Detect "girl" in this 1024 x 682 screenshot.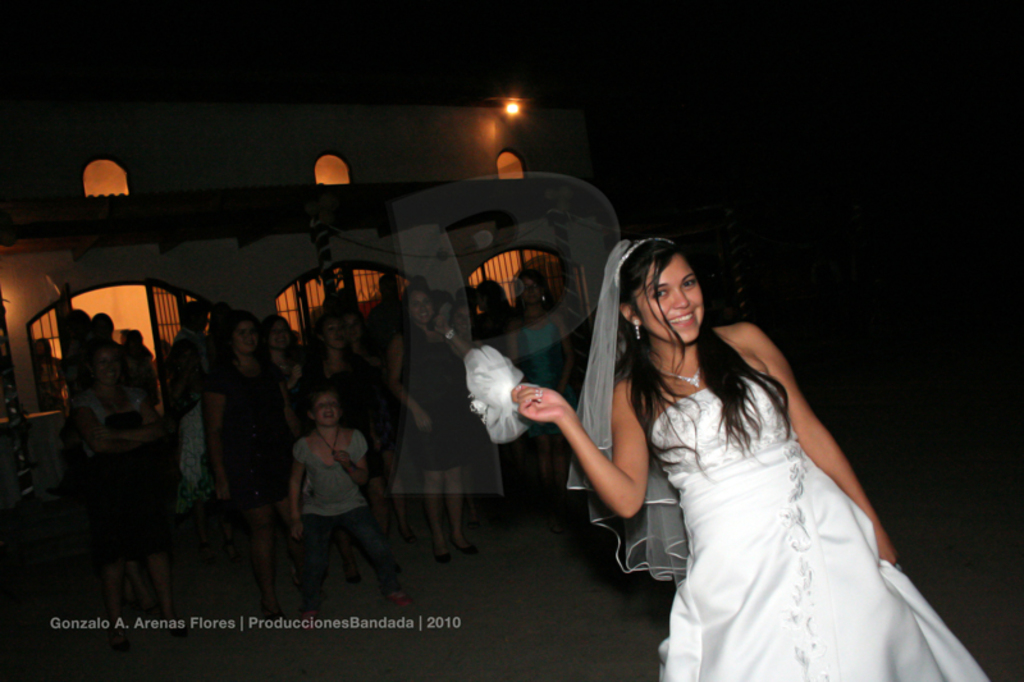
Detection: region(289, 392, 411, 631).
